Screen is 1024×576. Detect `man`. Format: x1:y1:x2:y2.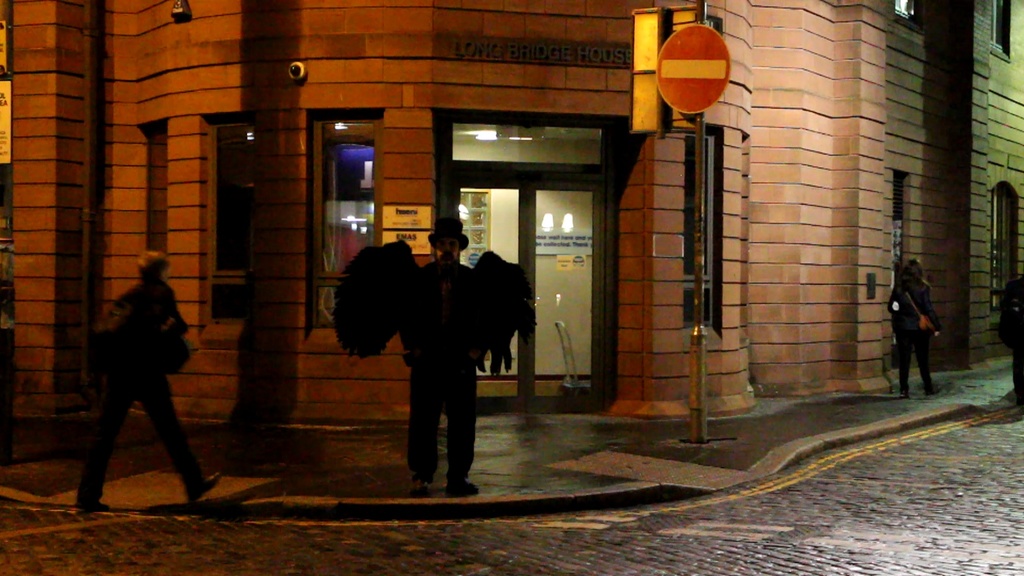
333:217:540:493.
